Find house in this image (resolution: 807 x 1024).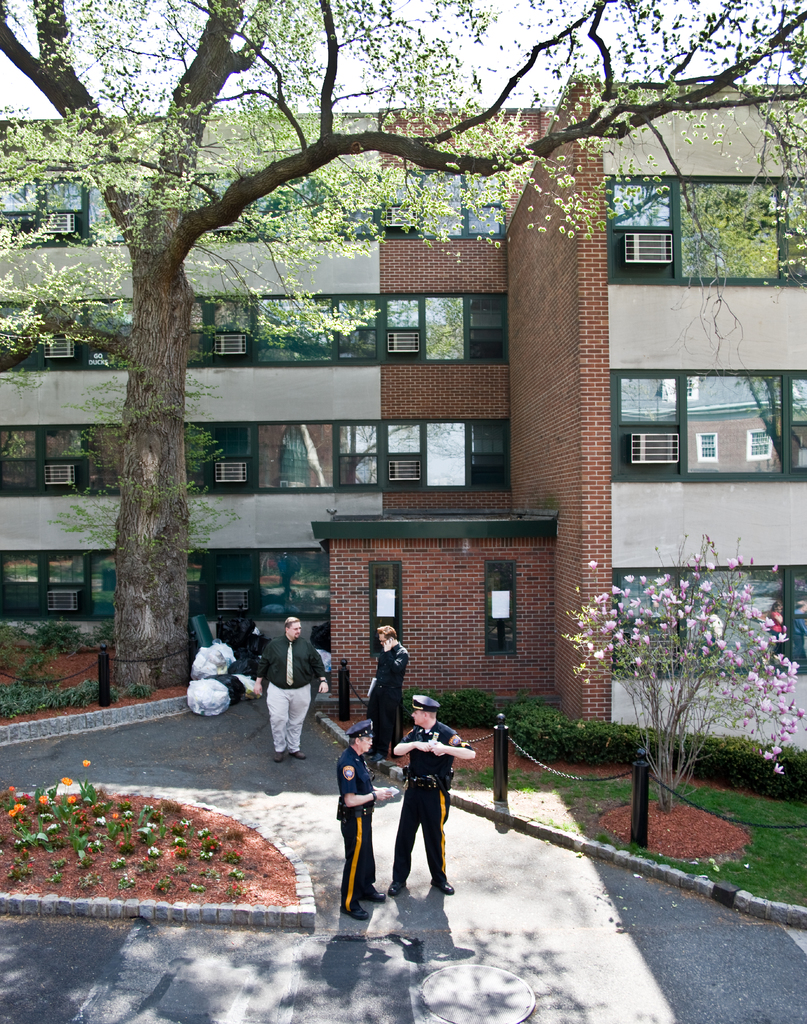
0:60:806:753.
